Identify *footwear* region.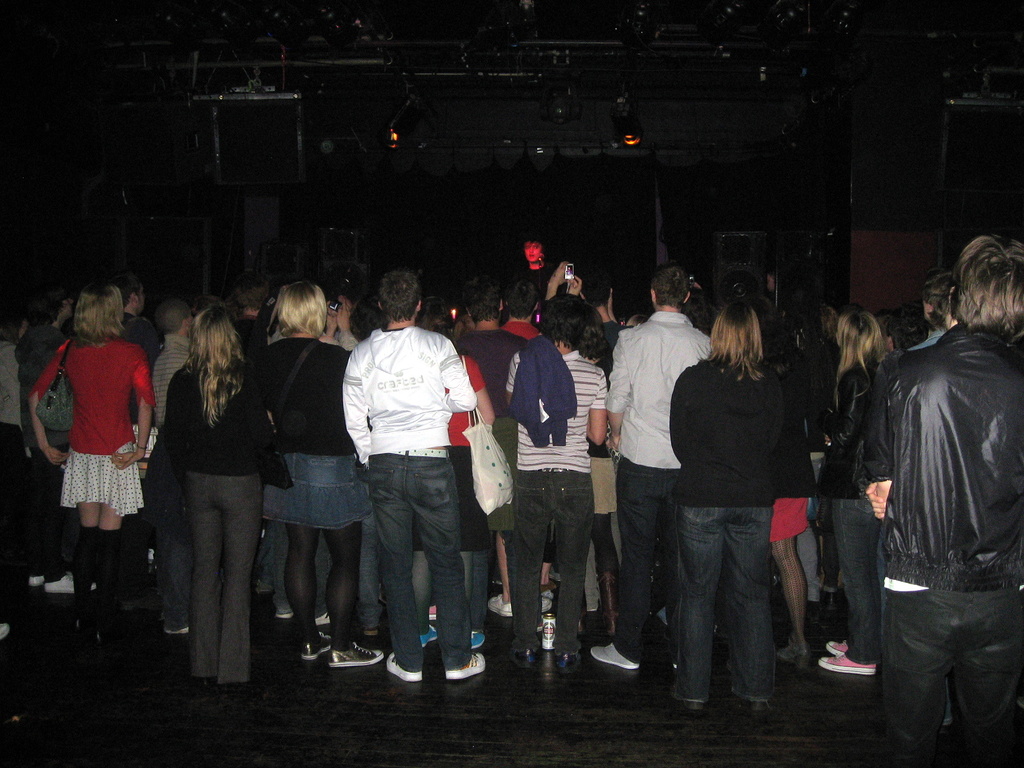
Region: <box>587,643,639,666</box>.
